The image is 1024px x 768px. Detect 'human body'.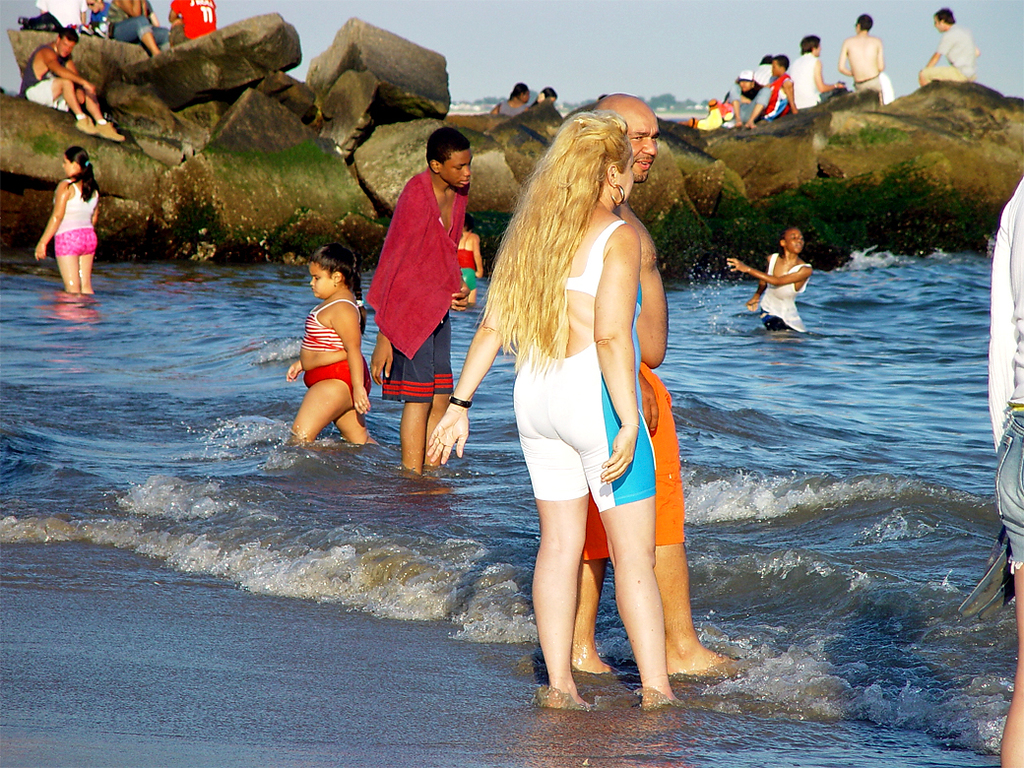
Detection: <region>283, 301, 384, 440</region>.
